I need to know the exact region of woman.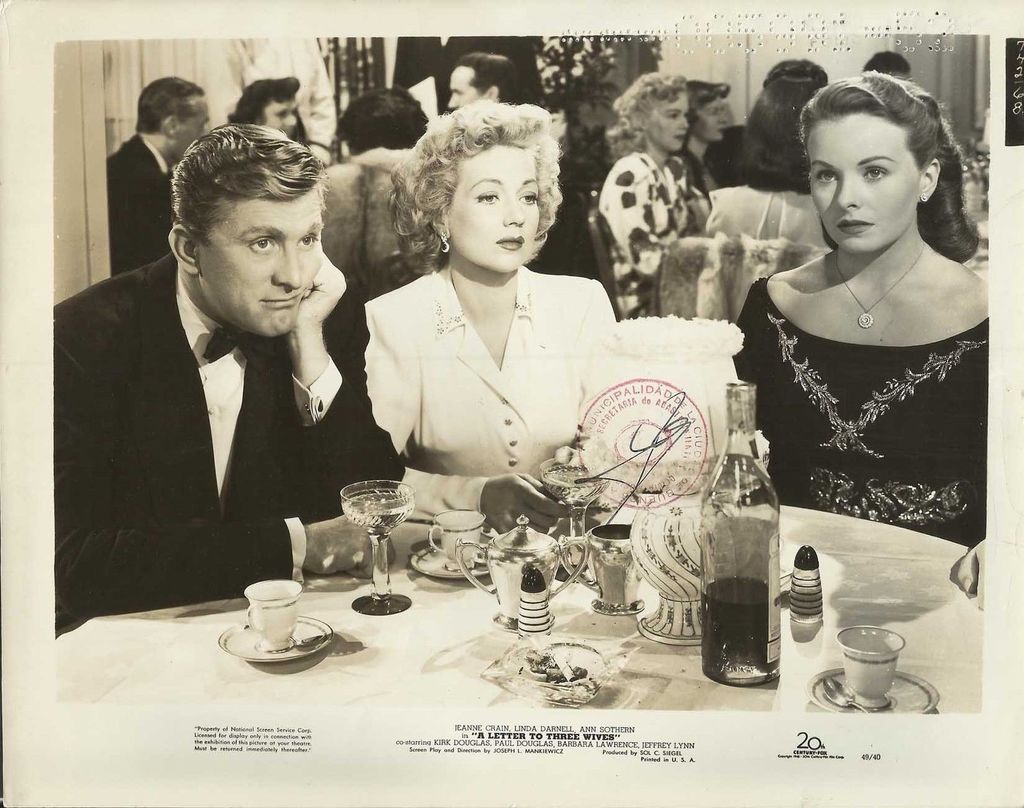
Region: bbox=[699, 75, 833, 245].
